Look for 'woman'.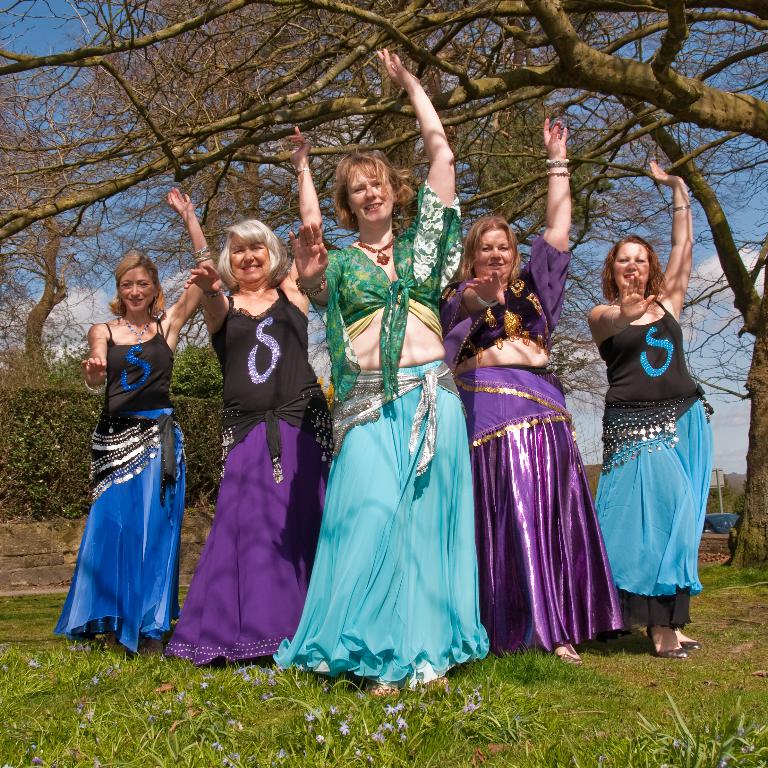
Found: box=[427, 116, 624, 660].
